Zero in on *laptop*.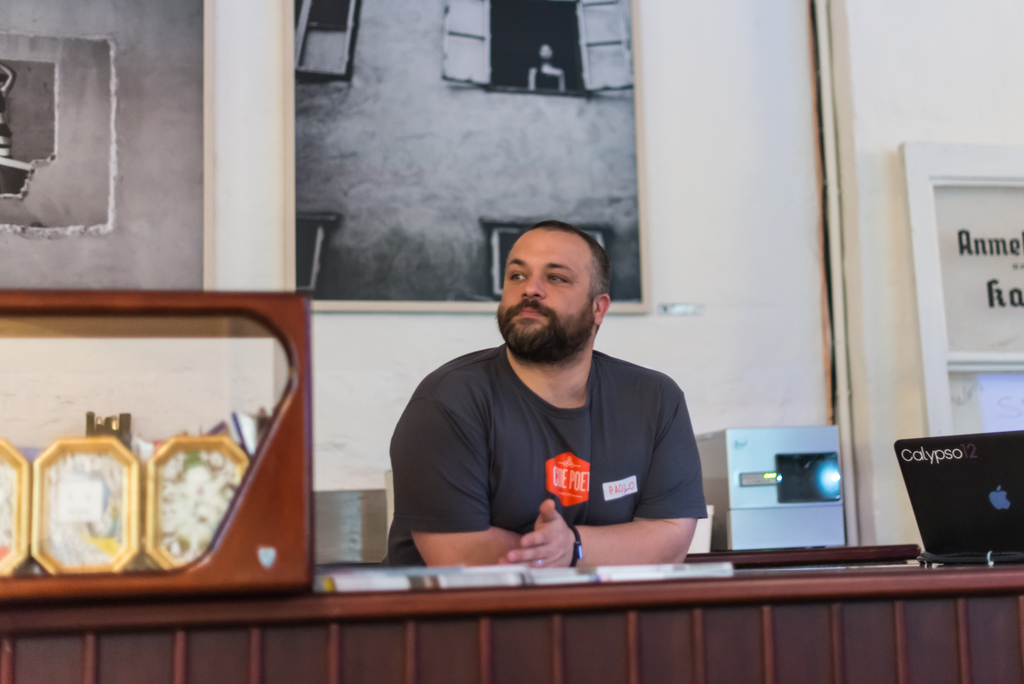
Zeroed in: x1=891 y1=433 x2=1023 y2=561.
